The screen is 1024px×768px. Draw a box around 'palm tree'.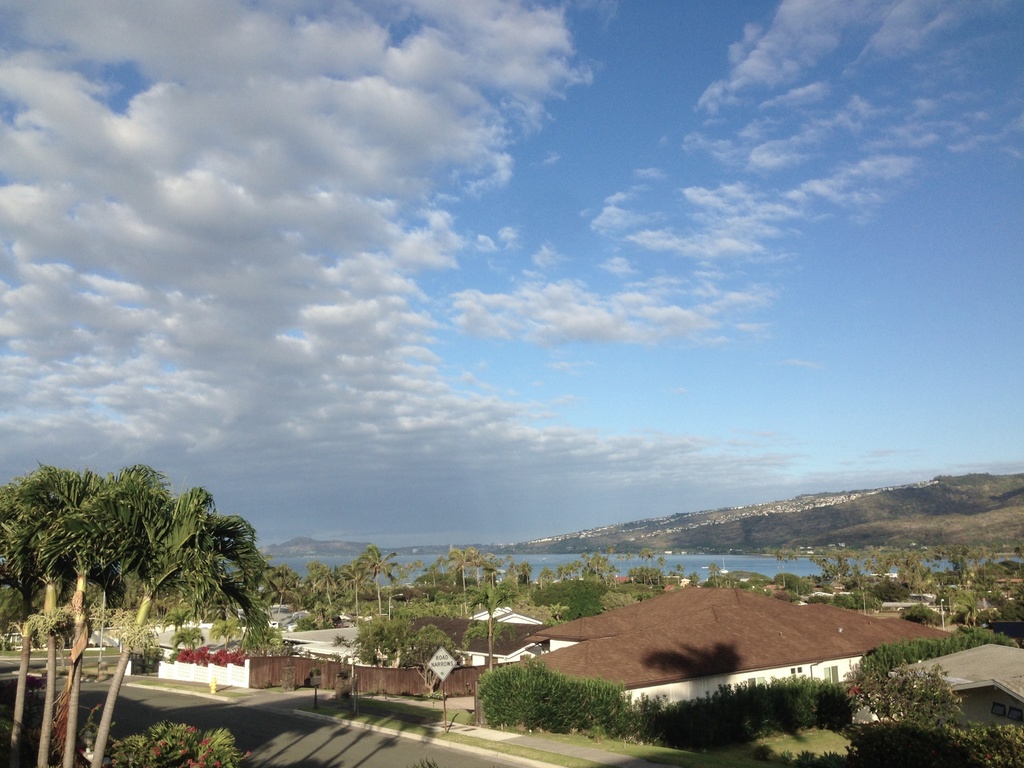
<bbox>924, 544, 987, 607</bbox>.
